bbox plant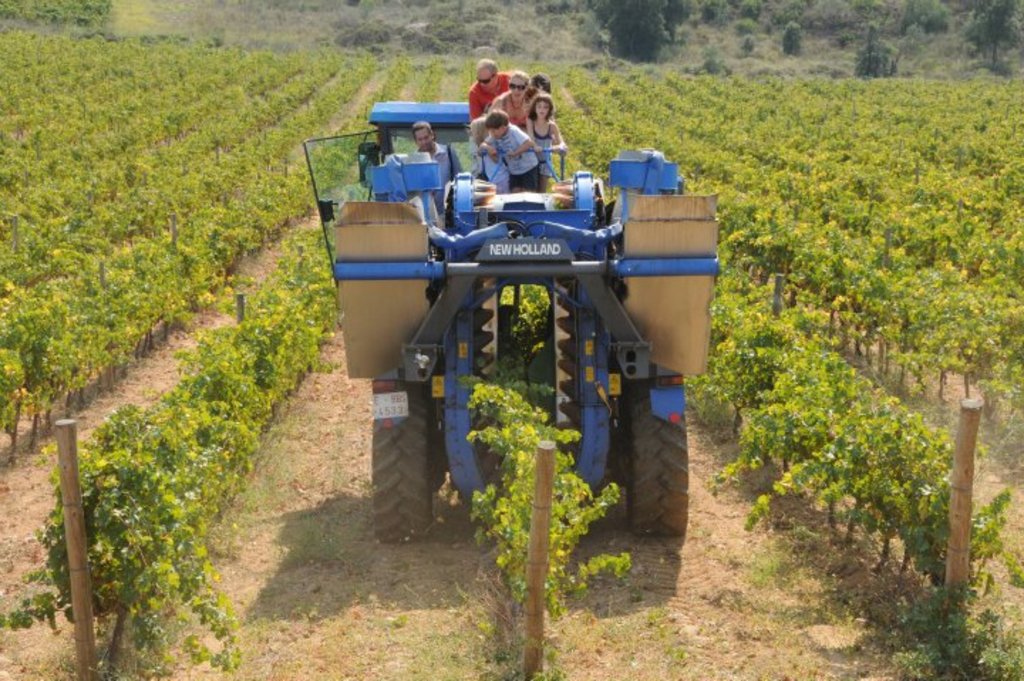
[731,21,758,38]
